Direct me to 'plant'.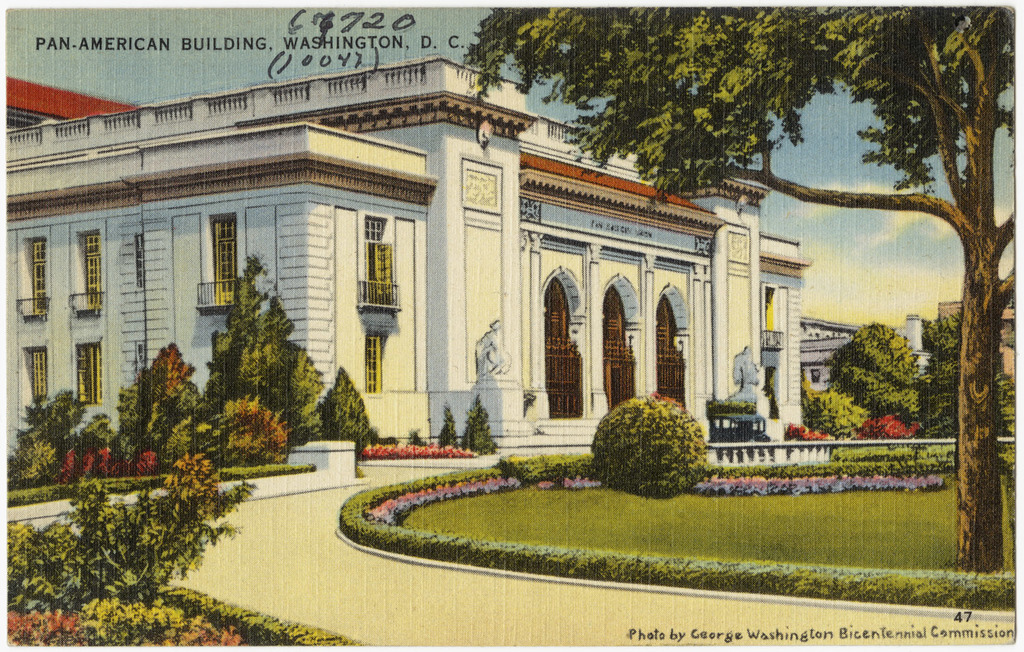
Direction: 460:401:500:451.
